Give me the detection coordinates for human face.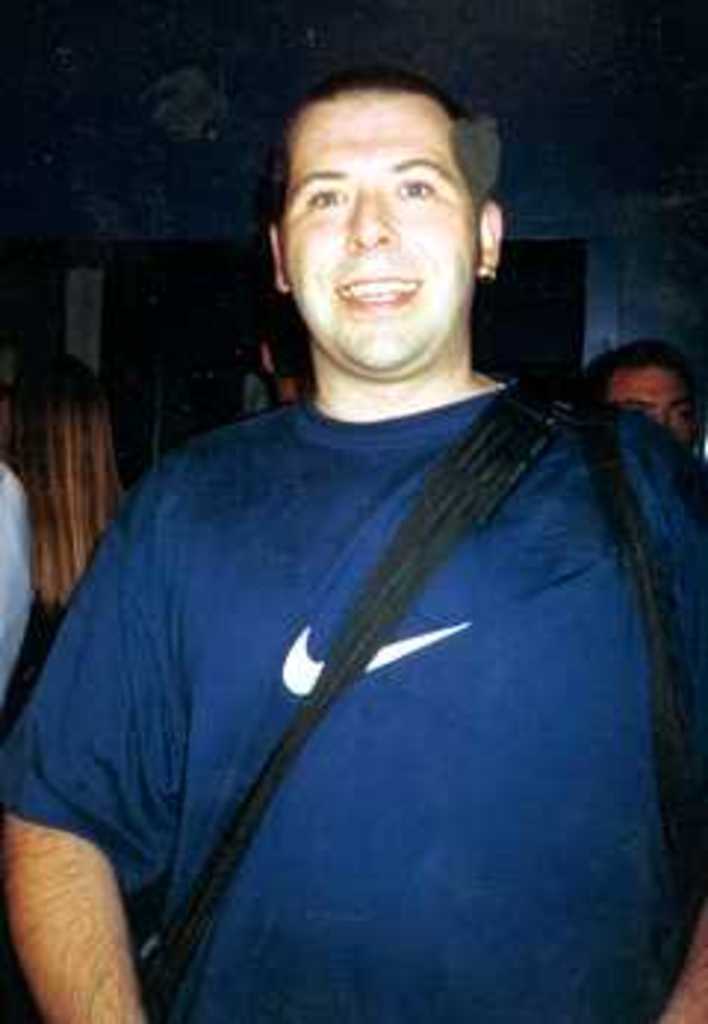
(286, 91, 481, 378).
